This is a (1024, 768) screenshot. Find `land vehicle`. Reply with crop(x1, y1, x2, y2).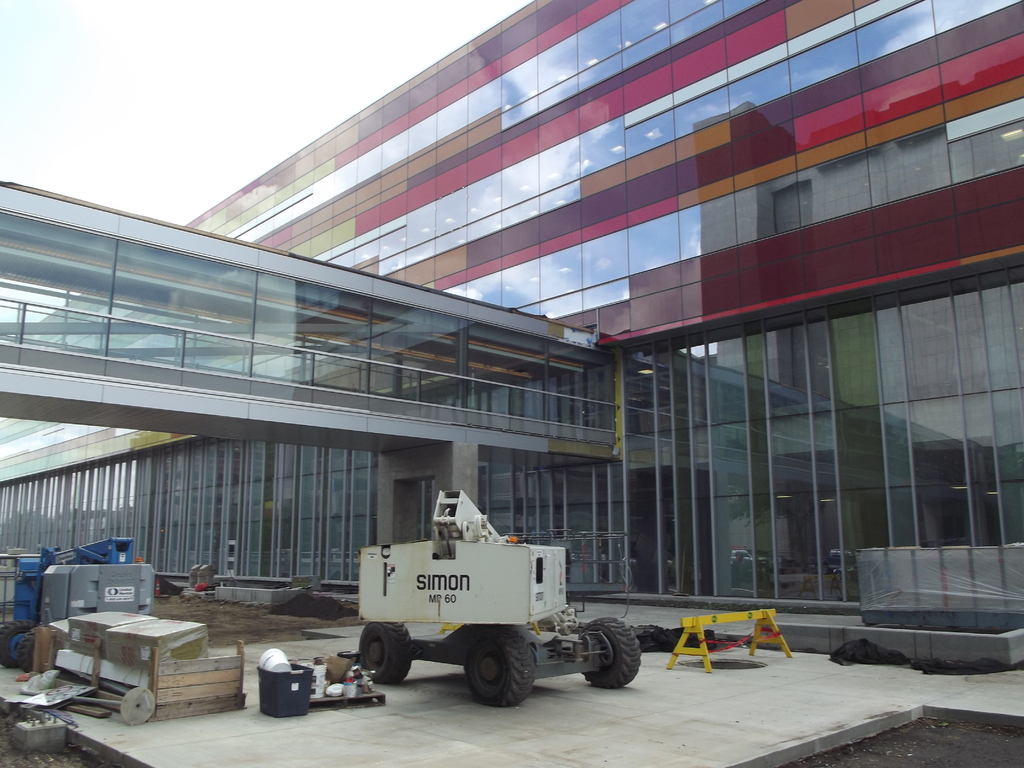
crop(369, 514, 643, 720).
